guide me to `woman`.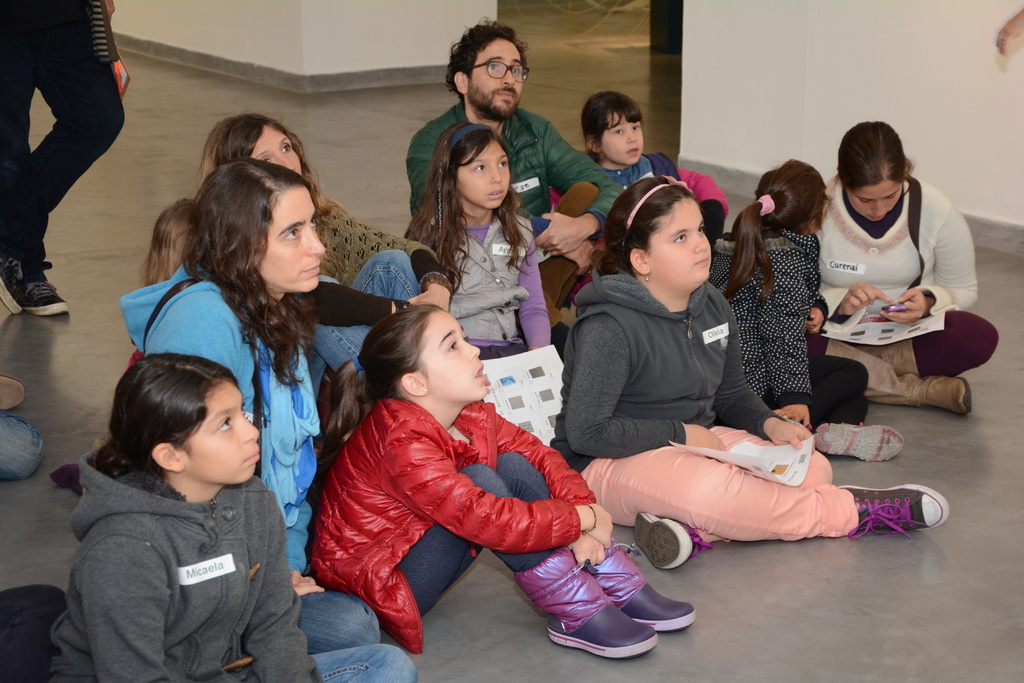
Guidance: pyautogui.locateOnScreen(802, 112, 979, 426).
